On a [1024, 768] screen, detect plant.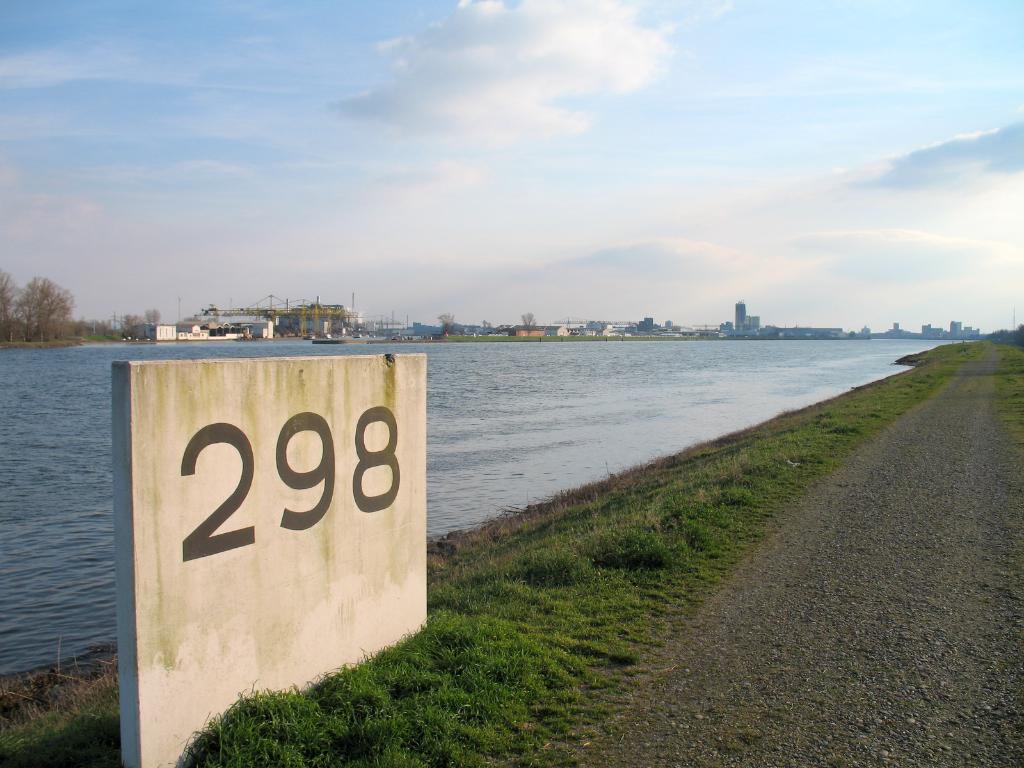
[0, 653, 127, 767].
